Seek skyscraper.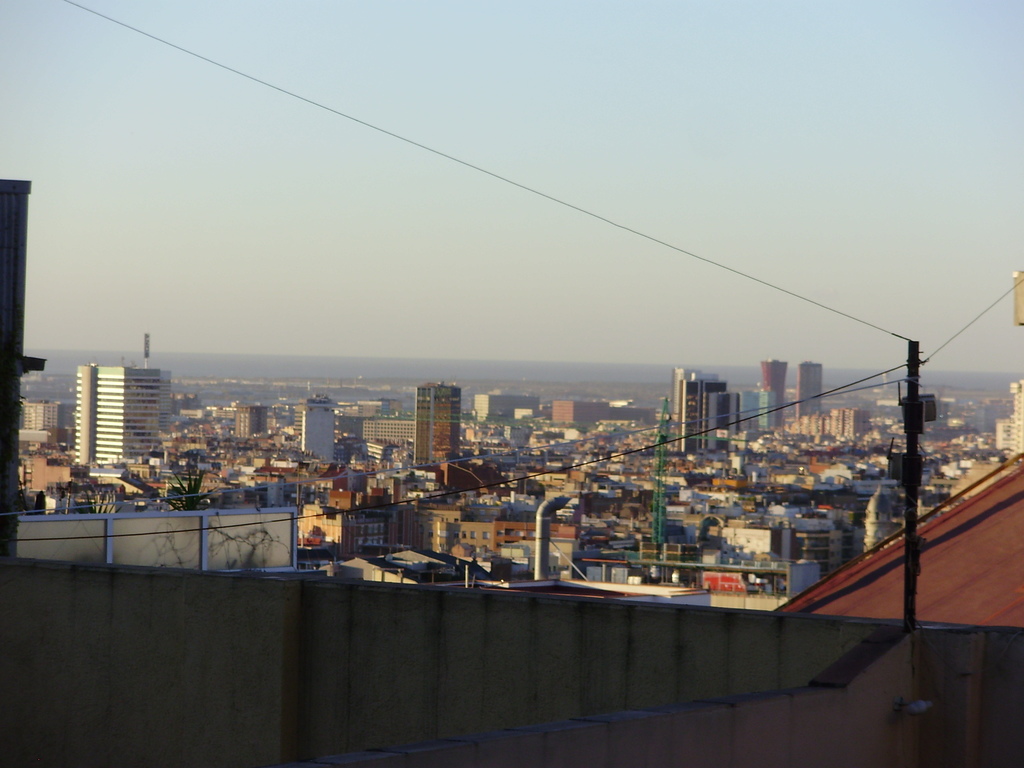
x1=765 y1=360 x2=790 y2=436.
